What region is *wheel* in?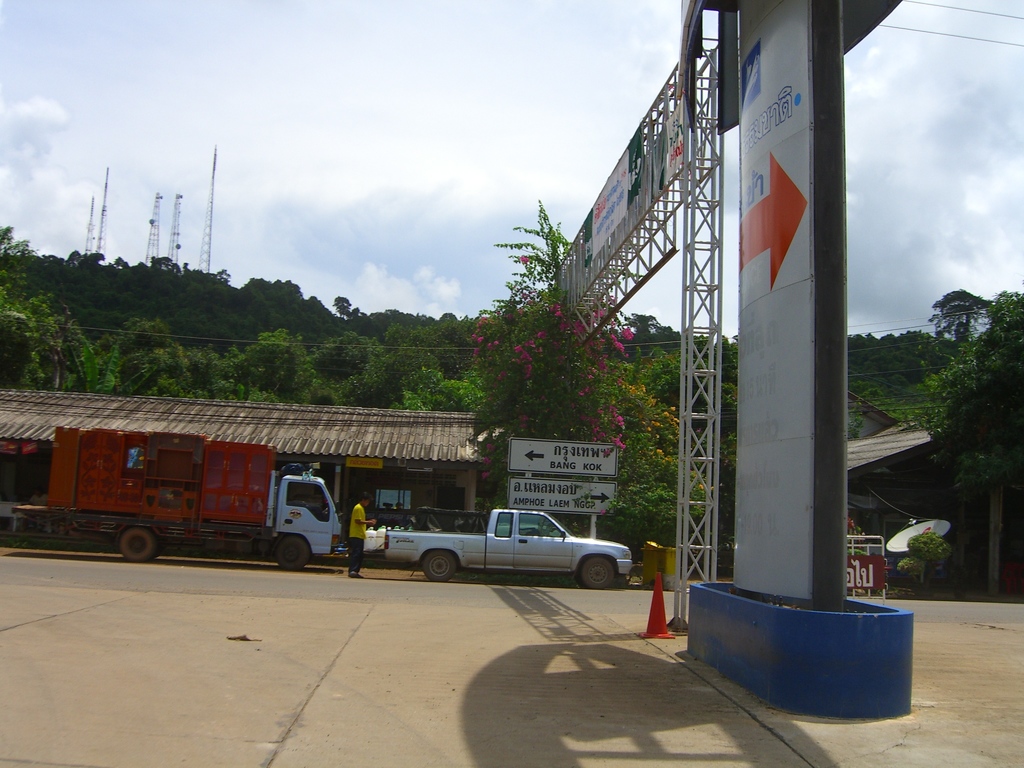
l=582, t=556, r=614, b=589.
